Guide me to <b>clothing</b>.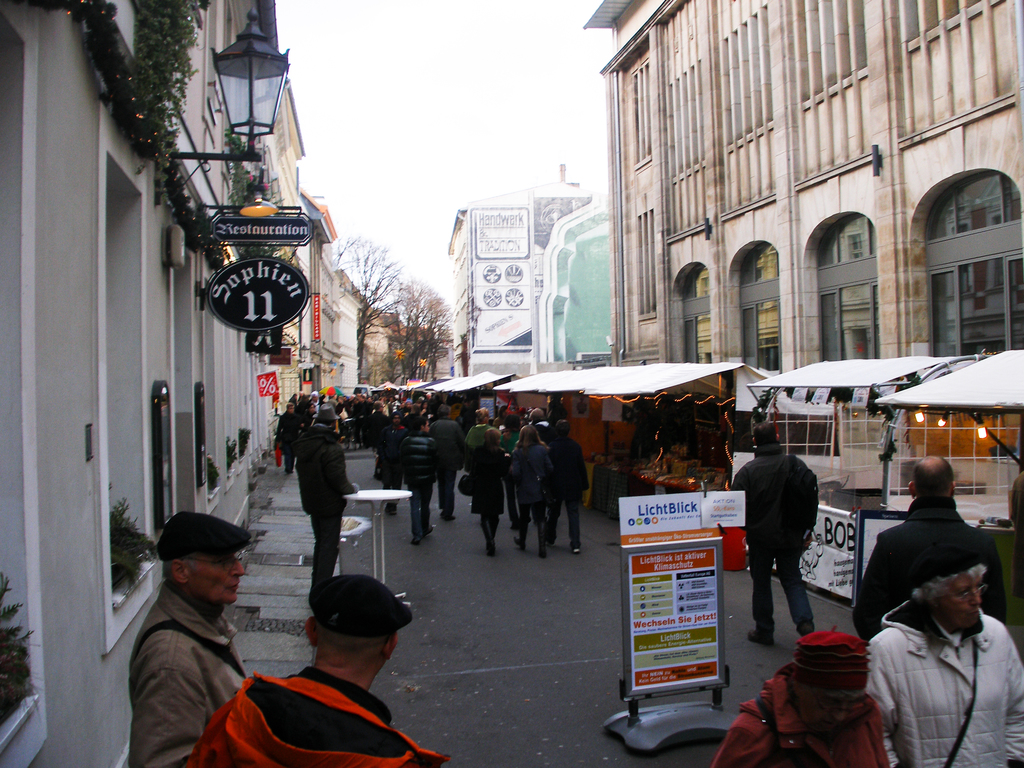
Guidance: box(470, 439, 515, 550).
